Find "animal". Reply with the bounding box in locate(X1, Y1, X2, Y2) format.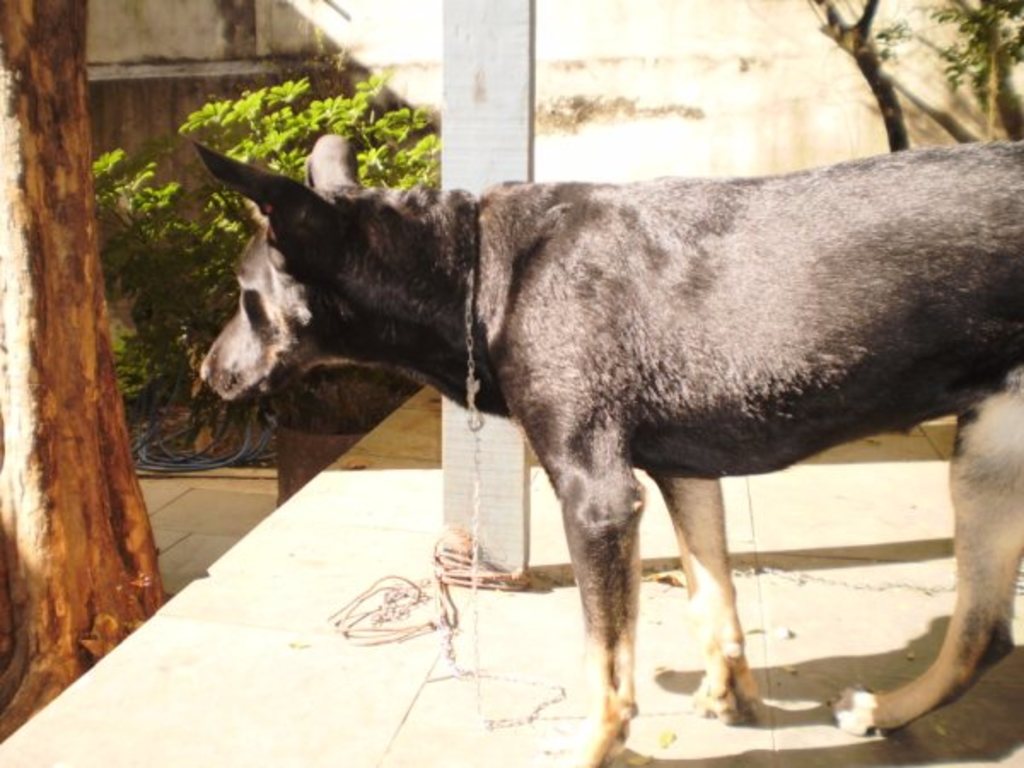
locate(189, 130, 1022, 766).
